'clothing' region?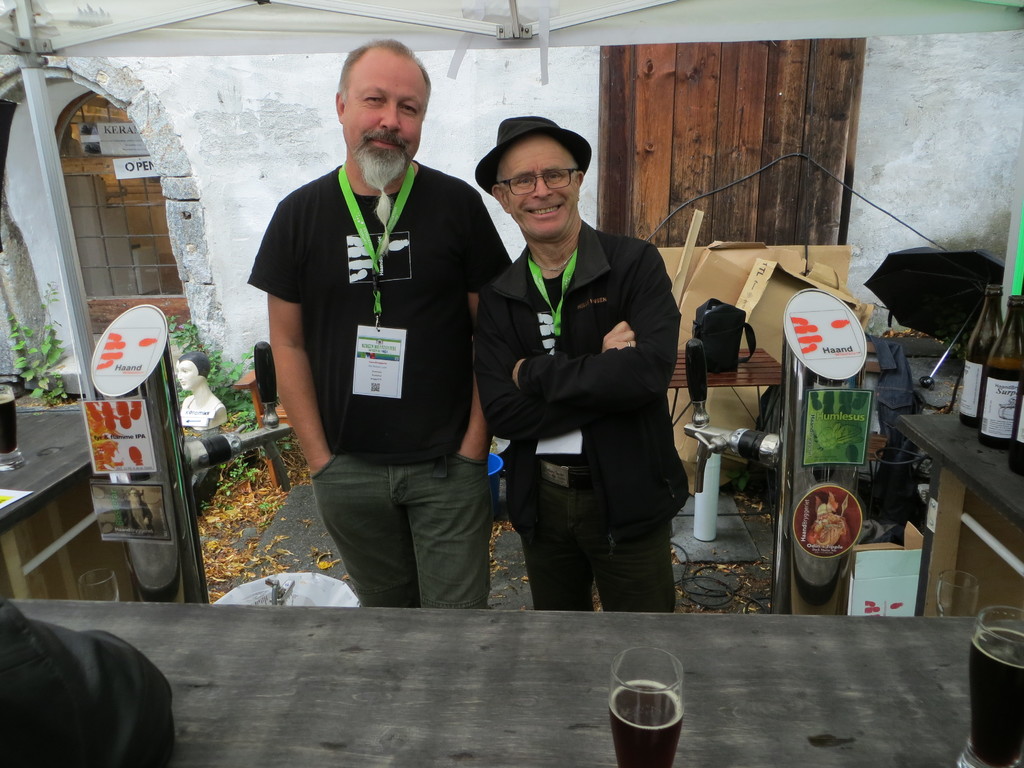
[251, 156, 514, 609]
